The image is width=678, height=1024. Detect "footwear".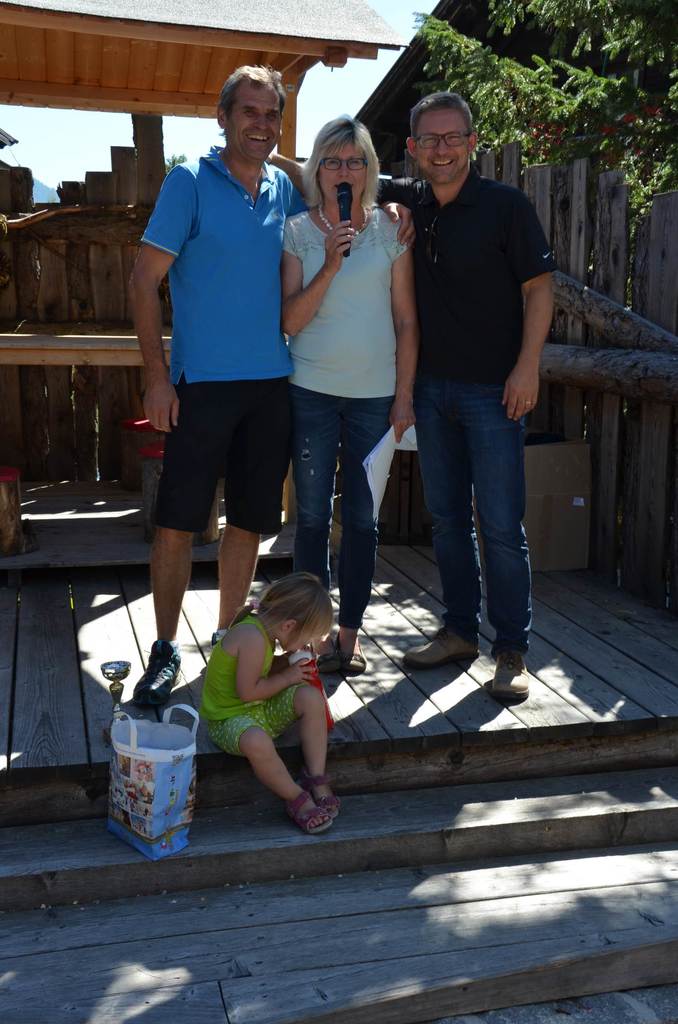
Detection: x1=309, y1=634, x2=339, y2=680.
